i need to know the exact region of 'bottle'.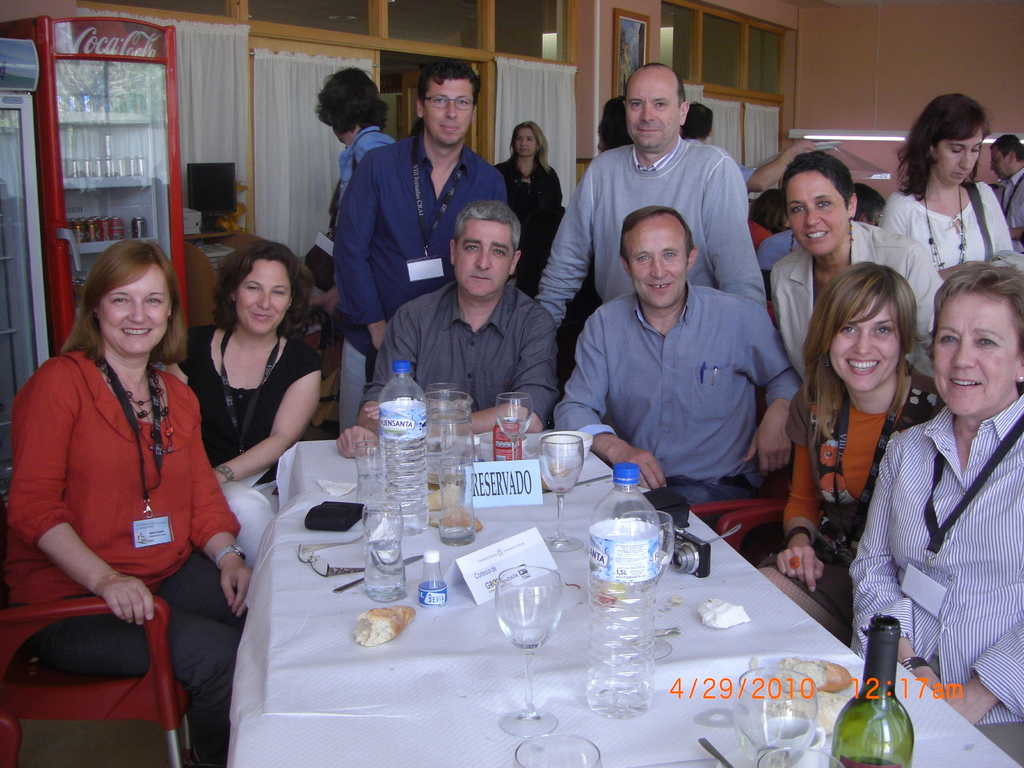
Region: <region>367, 347, 426, 536</region>.
